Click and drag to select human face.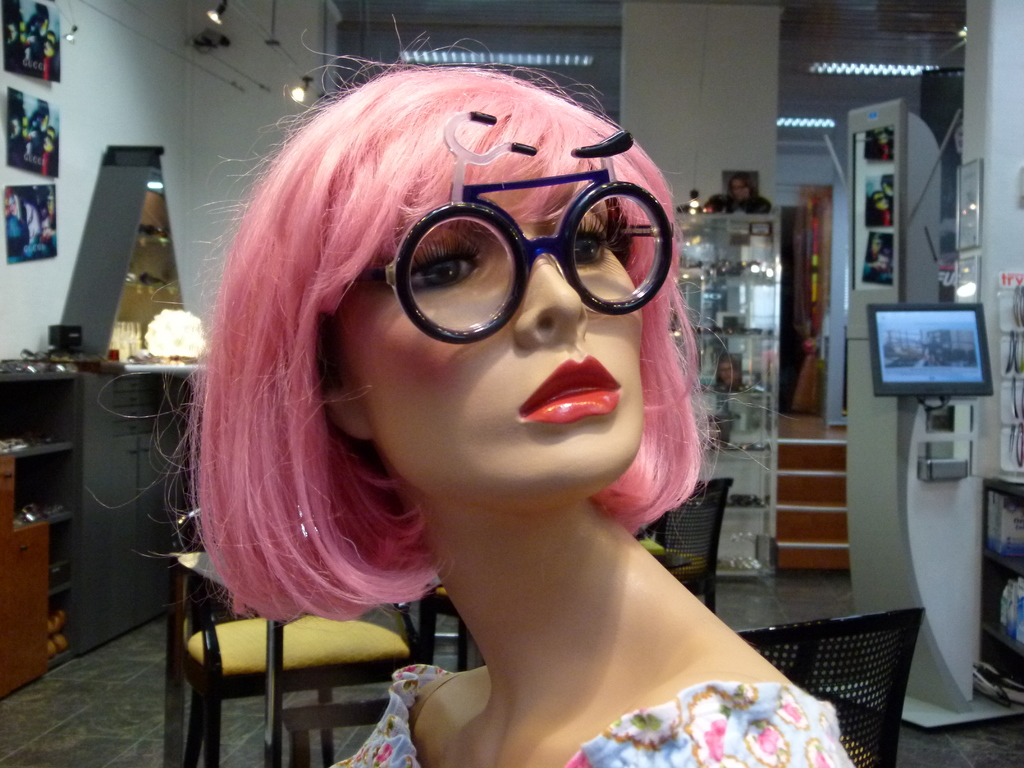
Selection: [344,189,650,500].
